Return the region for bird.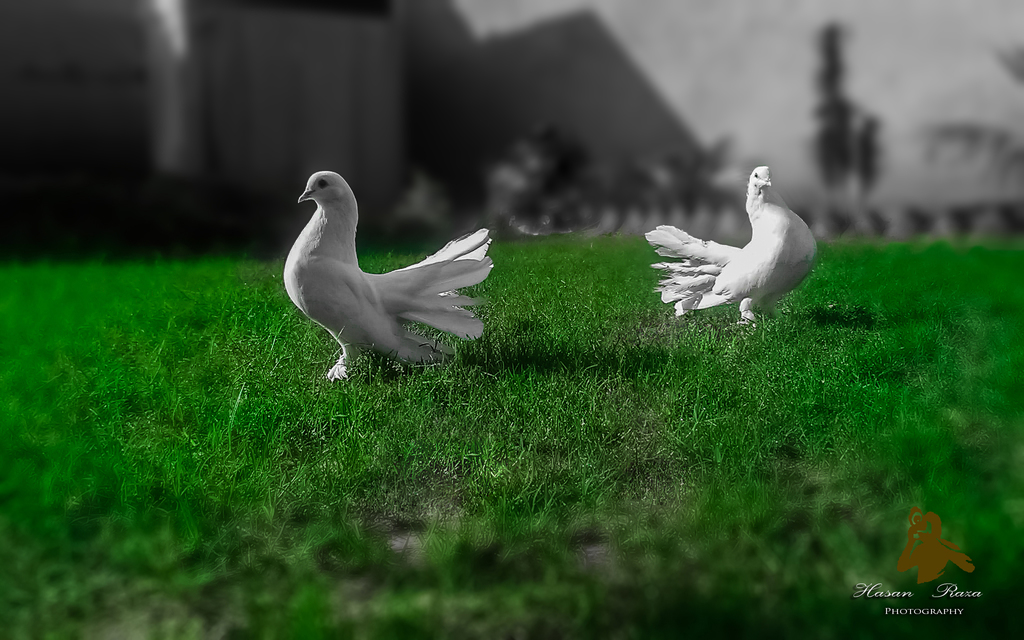
[281,169,495,377].
